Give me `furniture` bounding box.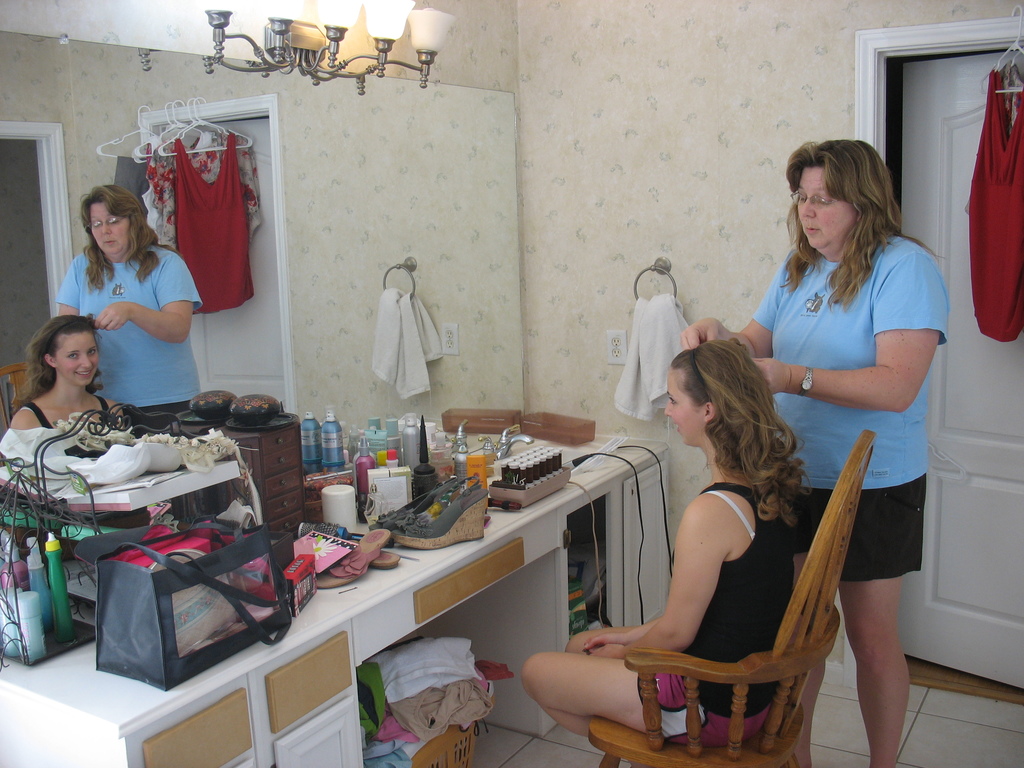
pyautogui.locateOnScreen(0, 431, 674, 767).
